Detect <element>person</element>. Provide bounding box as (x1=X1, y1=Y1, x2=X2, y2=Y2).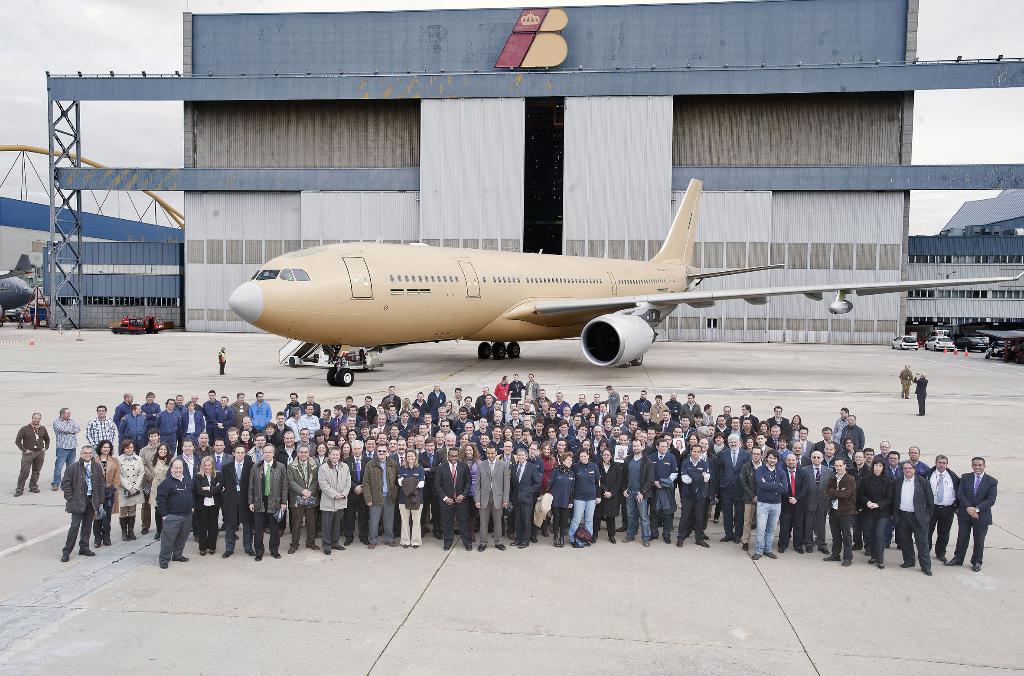
(x1=374, y1=413, x2=387, y2=434).
